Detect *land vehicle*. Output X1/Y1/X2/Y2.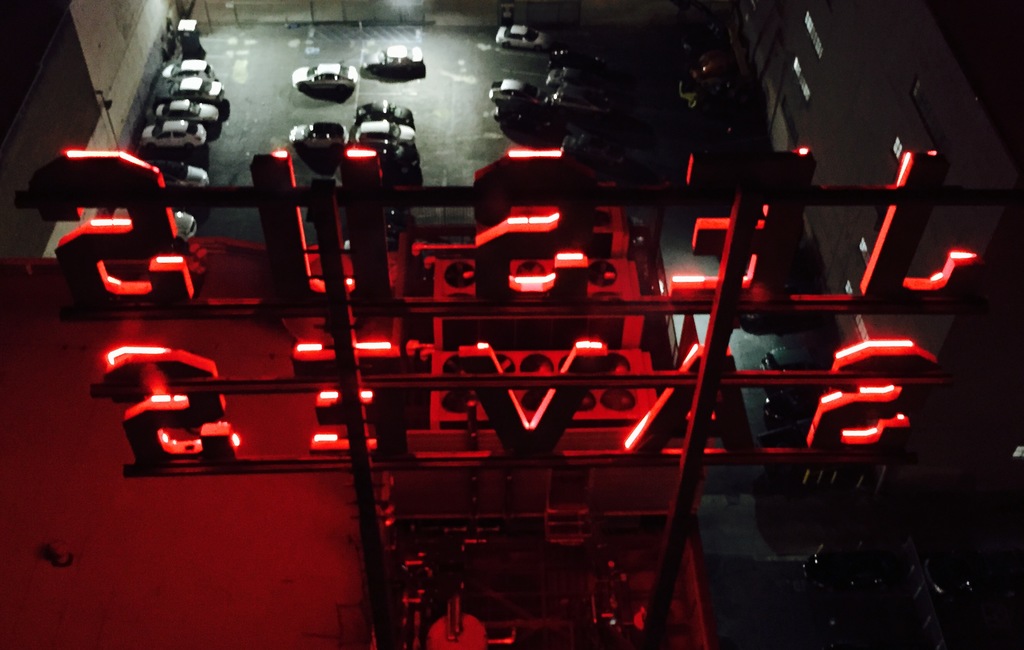
292/62/359/90.
